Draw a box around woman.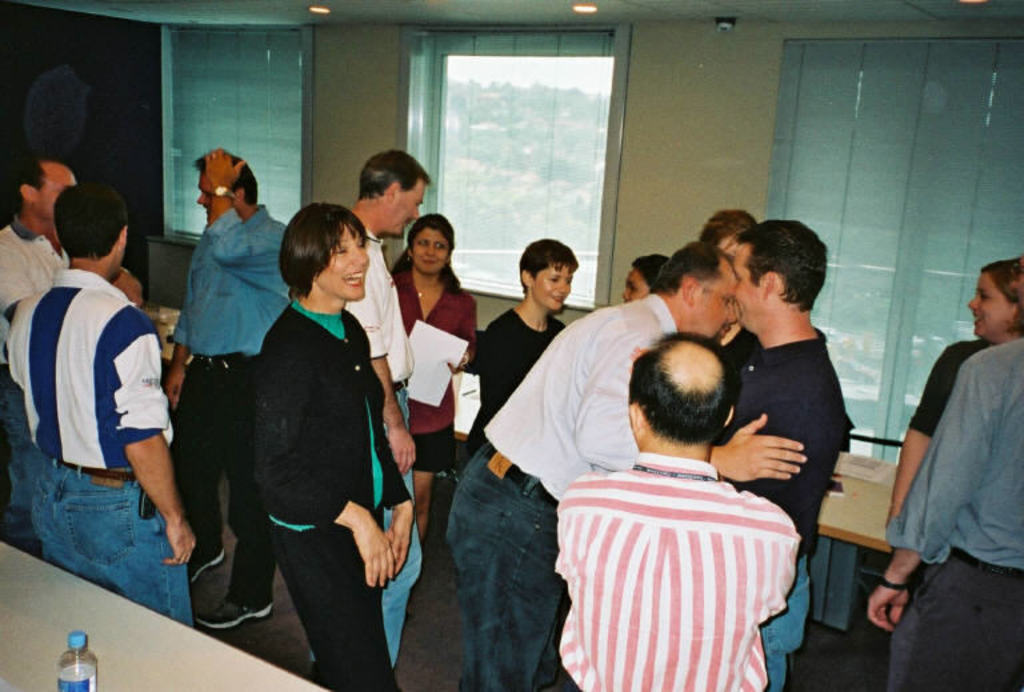
BBox(880, 255, 1023, 532).
